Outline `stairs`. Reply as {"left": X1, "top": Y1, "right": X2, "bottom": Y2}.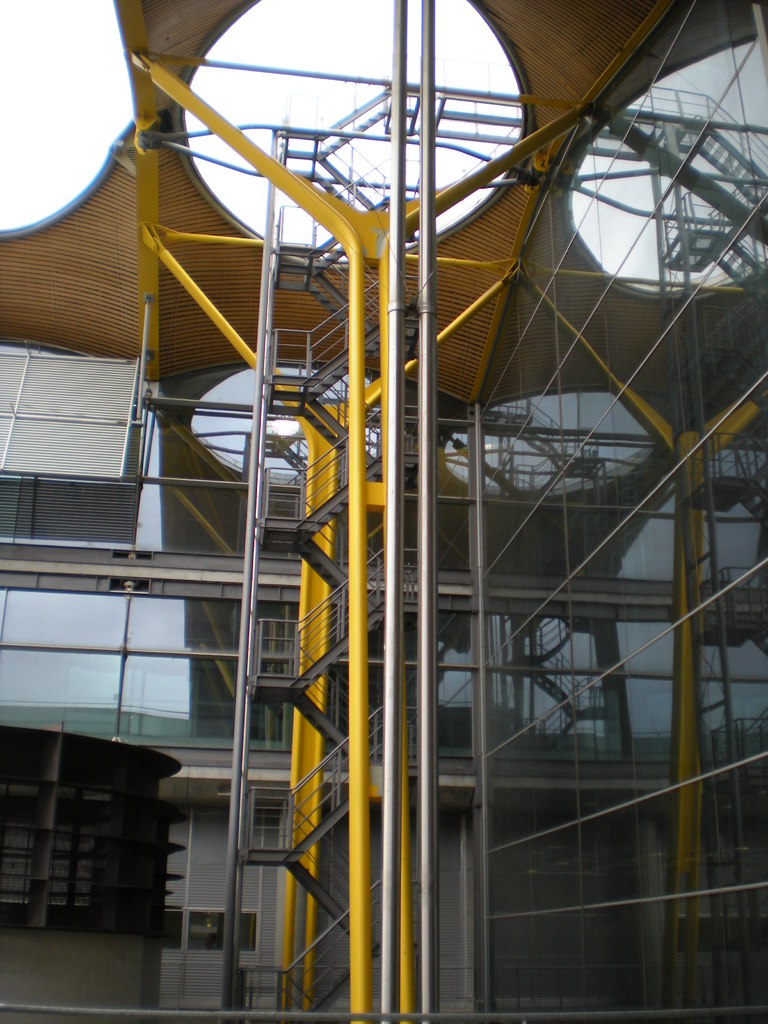
{"left": 227, "top": 83, "right": 435, "bottom": 1020}.
